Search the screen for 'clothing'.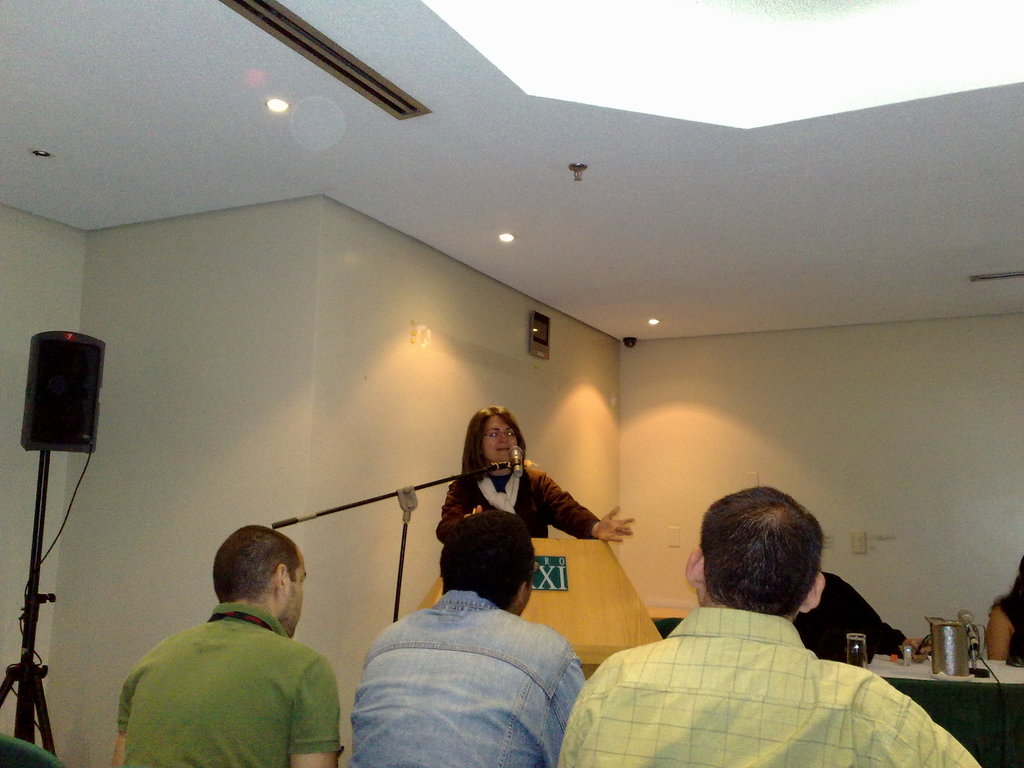
Found at 424,462,593,596.
